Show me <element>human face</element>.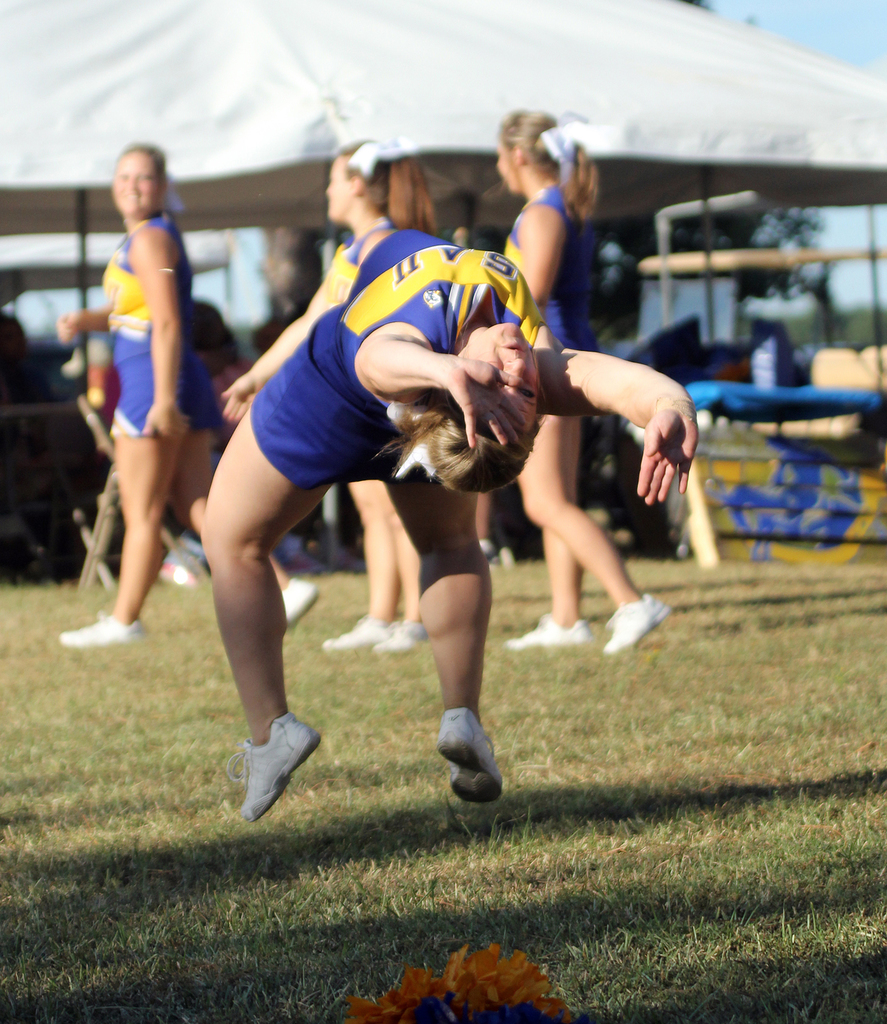
<element>human face</element> is here: {"x1": 112, "y1": 153, "x2": 154, "y2": 213}.
